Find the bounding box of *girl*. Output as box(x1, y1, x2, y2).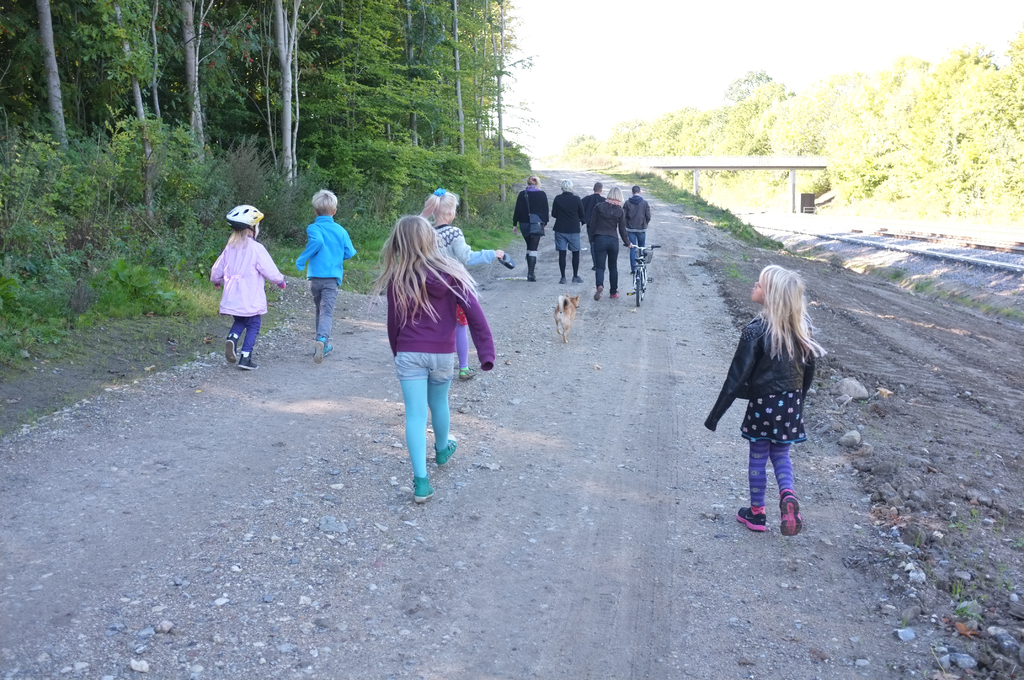
box(203, 205, 283, 366).
